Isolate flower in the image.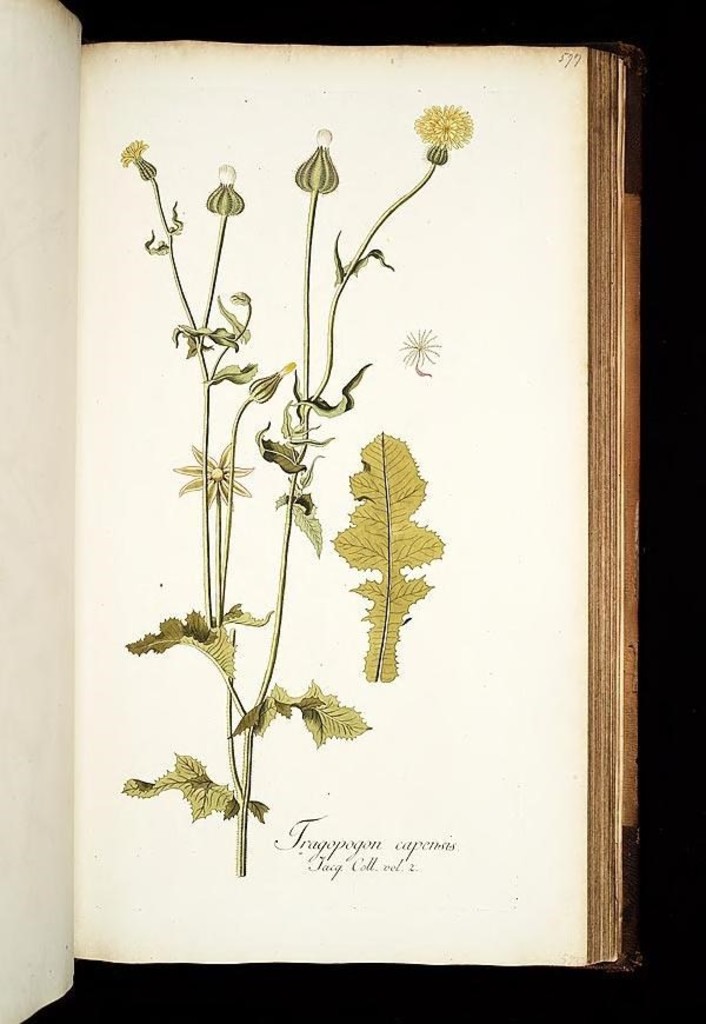
Isolated region: [left=417, top=89, right=487, bottom=145].
